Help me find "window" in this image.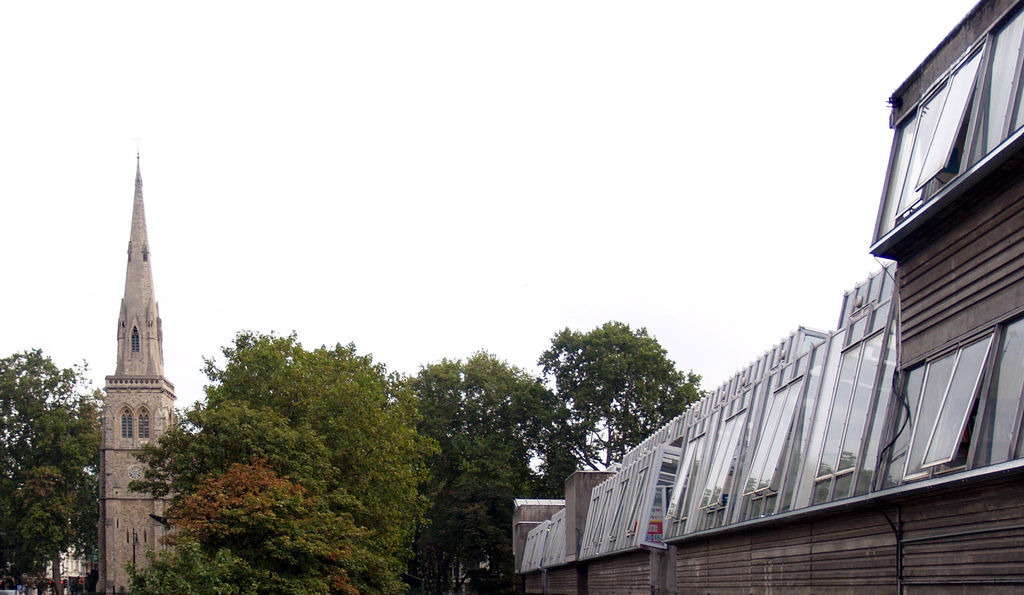
Found it: {"x1": 116, "y1": 411, "x2": 134, "y2": 436}.
